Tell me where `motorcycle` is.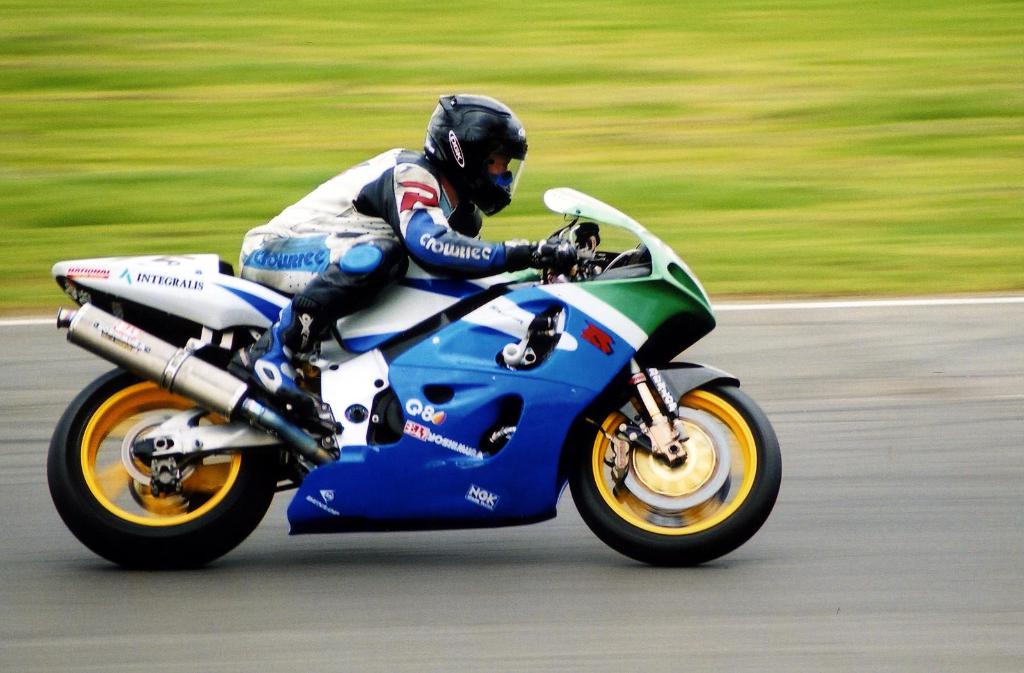
`motorcycle` is at box(42, 187, 782, 577).
